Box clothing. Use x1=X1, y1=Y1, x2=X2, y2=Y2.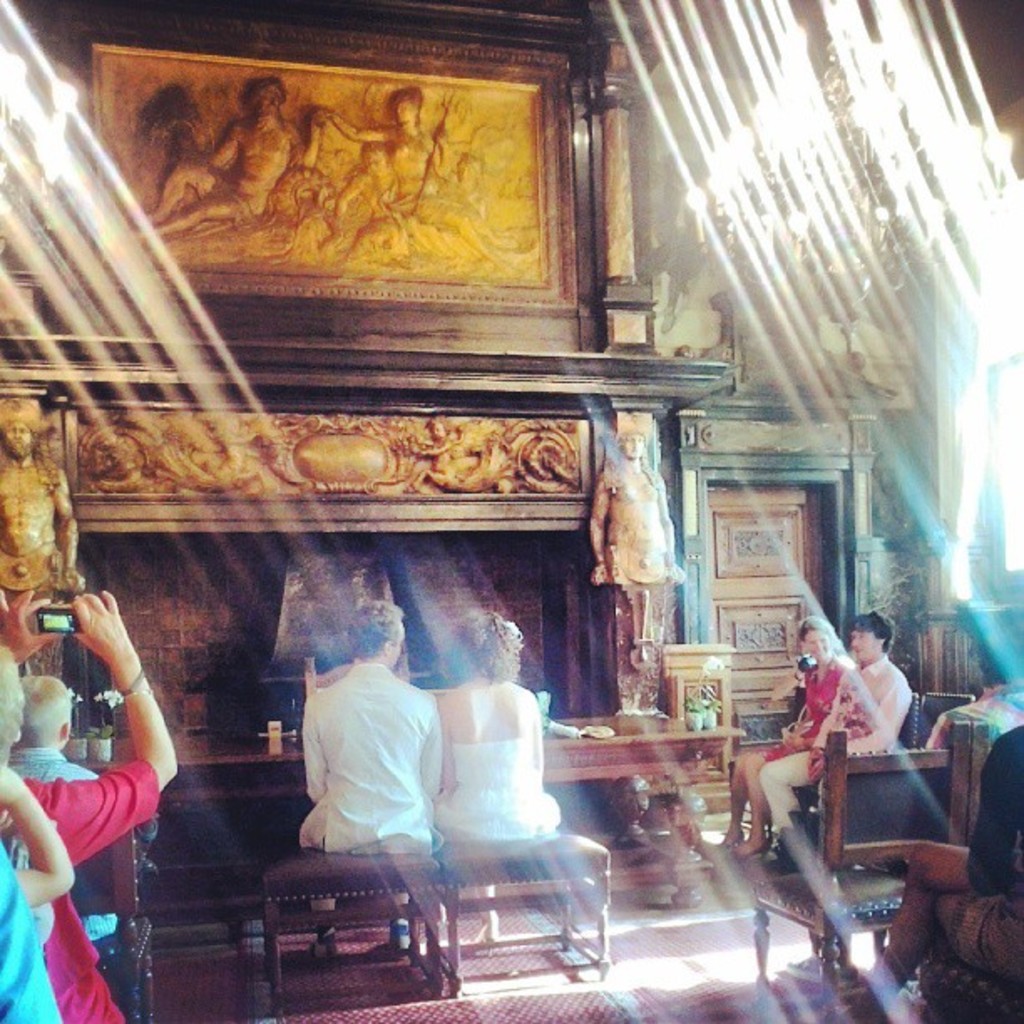
x1=430, y1=730, x2=561, y2=853.
